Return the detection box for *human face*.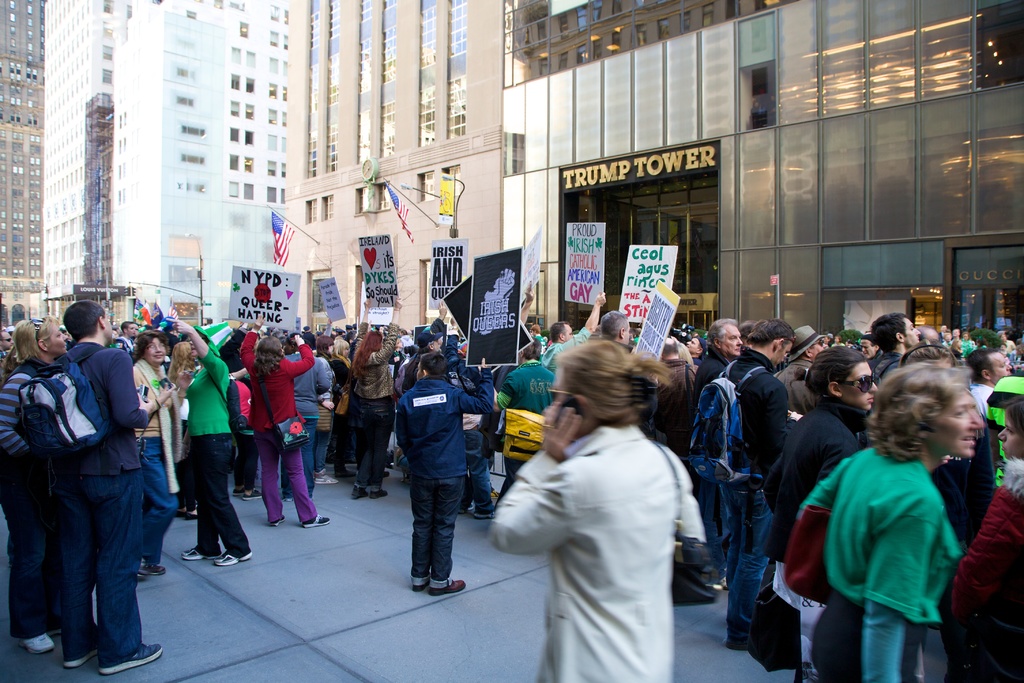
pyautogui.locateOnScreen(993, 412, 1022, 461).
